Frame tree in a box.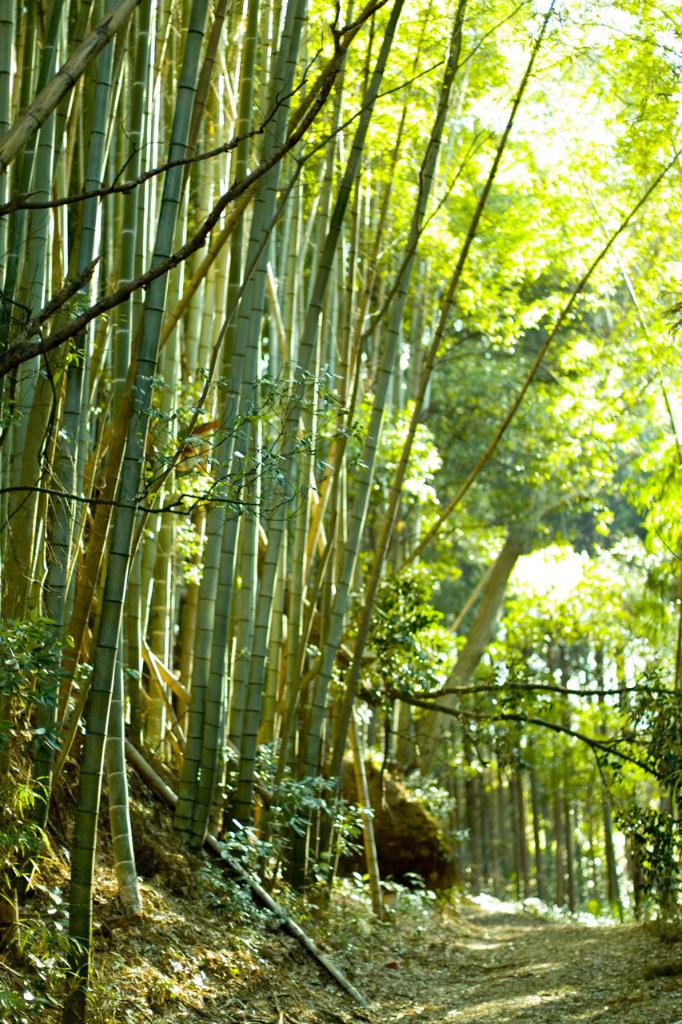
[x1=313, y1=0, x2=676, y2=751].
